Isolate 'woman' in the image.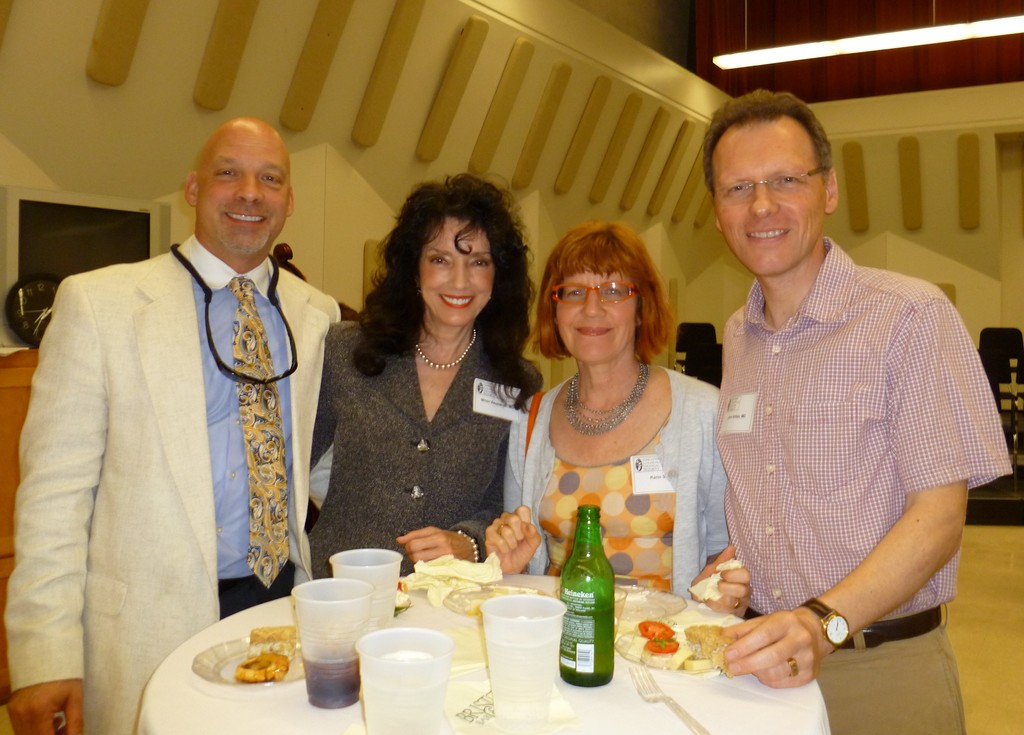
Isolated region: pyautogui.locateOnScreen(477, 220, 755, 622).
